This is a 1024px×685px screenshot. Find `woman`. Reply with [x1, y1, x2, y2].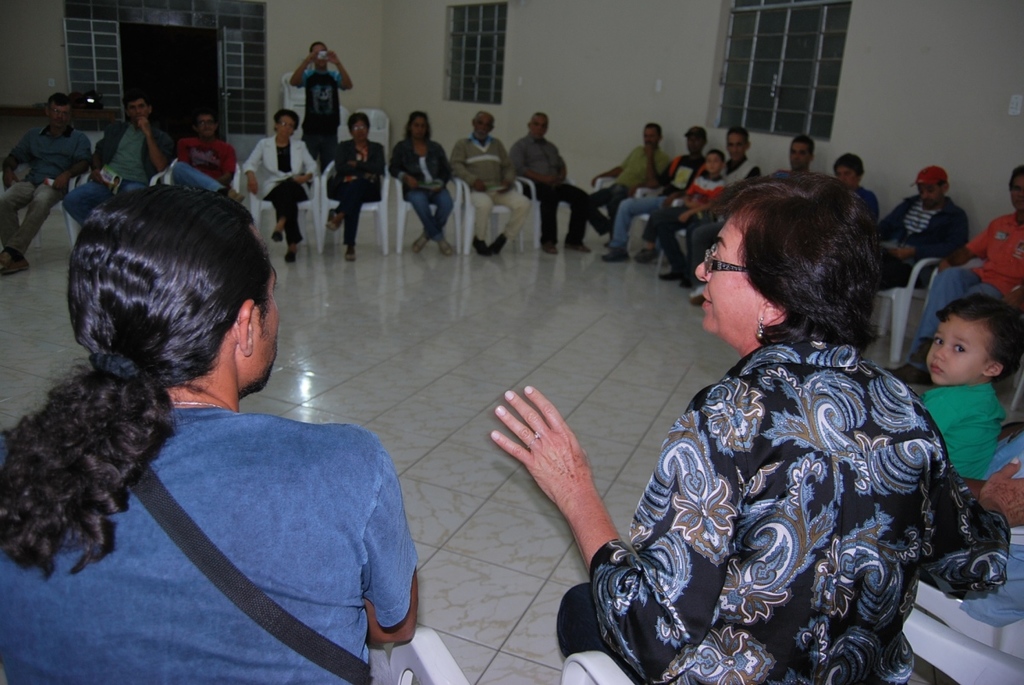
[564, 142, 960, 676].
